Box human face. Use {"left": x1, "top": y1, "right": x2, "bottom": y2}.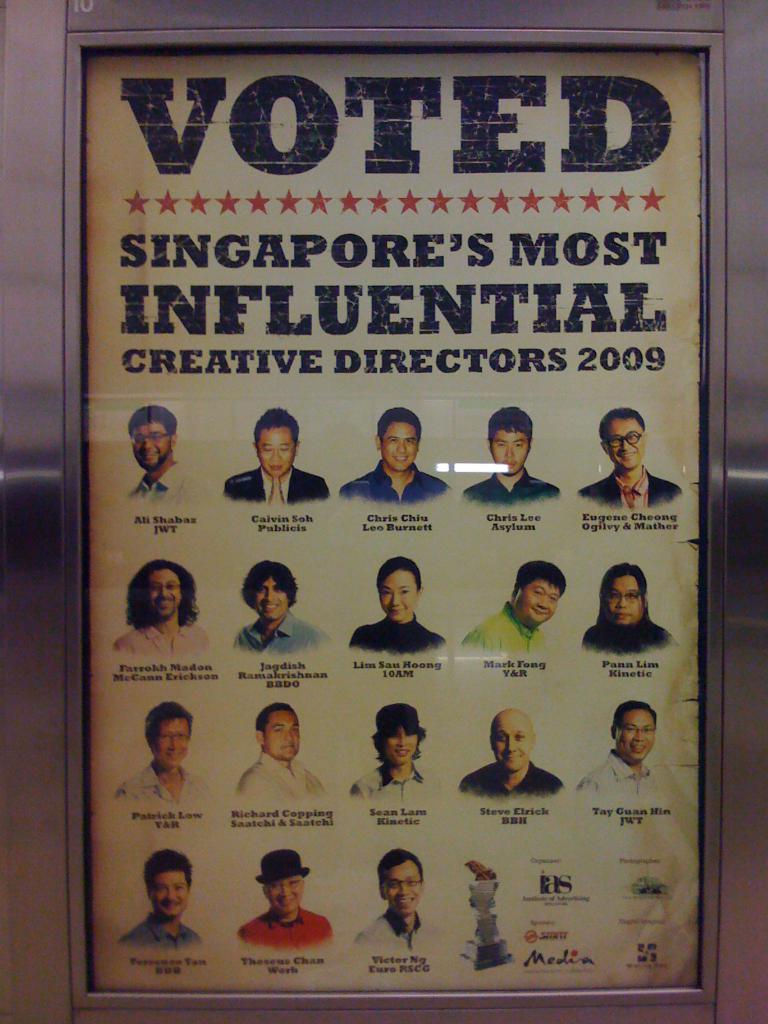
{"left": 609, "top": 422, "right": 646, "bottom": 468}.
